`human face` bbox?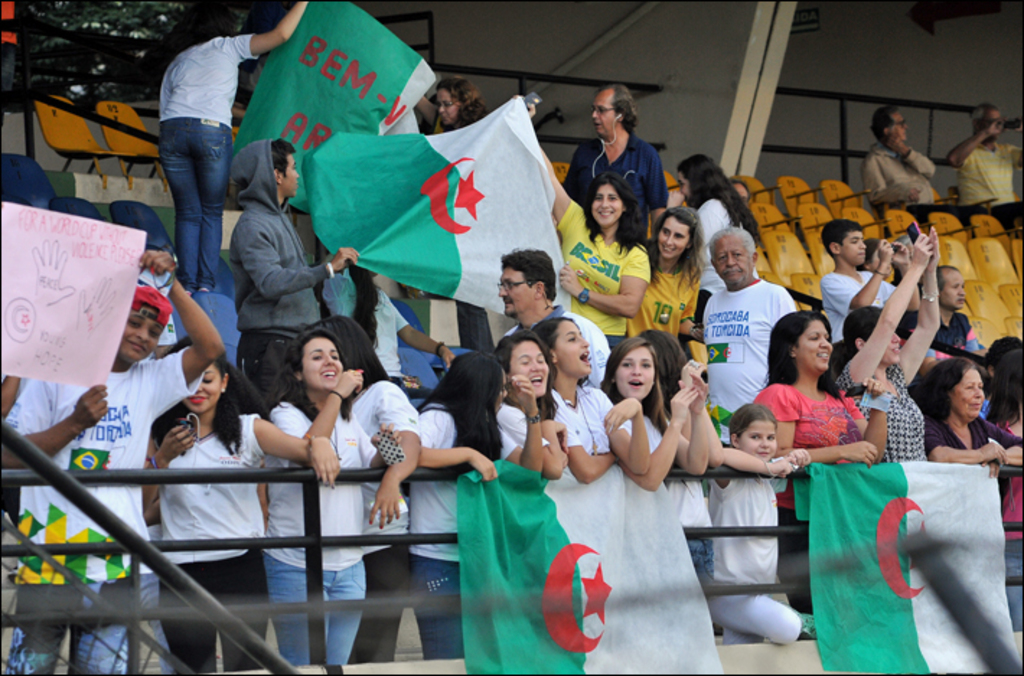
box=[124, 306, 163, 362]
